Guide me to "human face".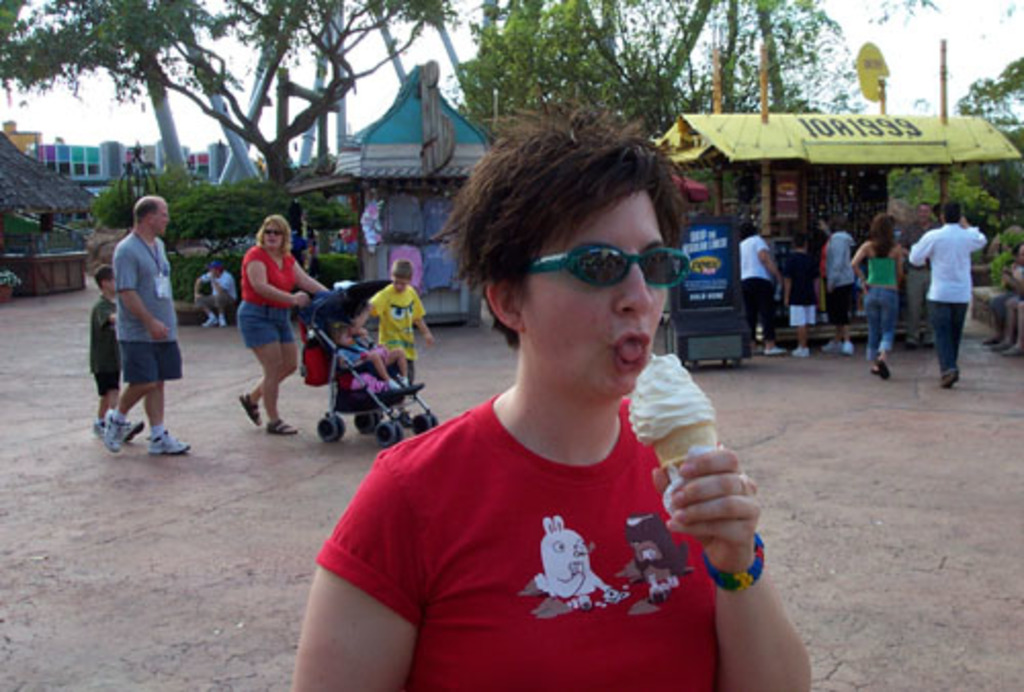
Guidance: locate(512, 184, 676, 395).
